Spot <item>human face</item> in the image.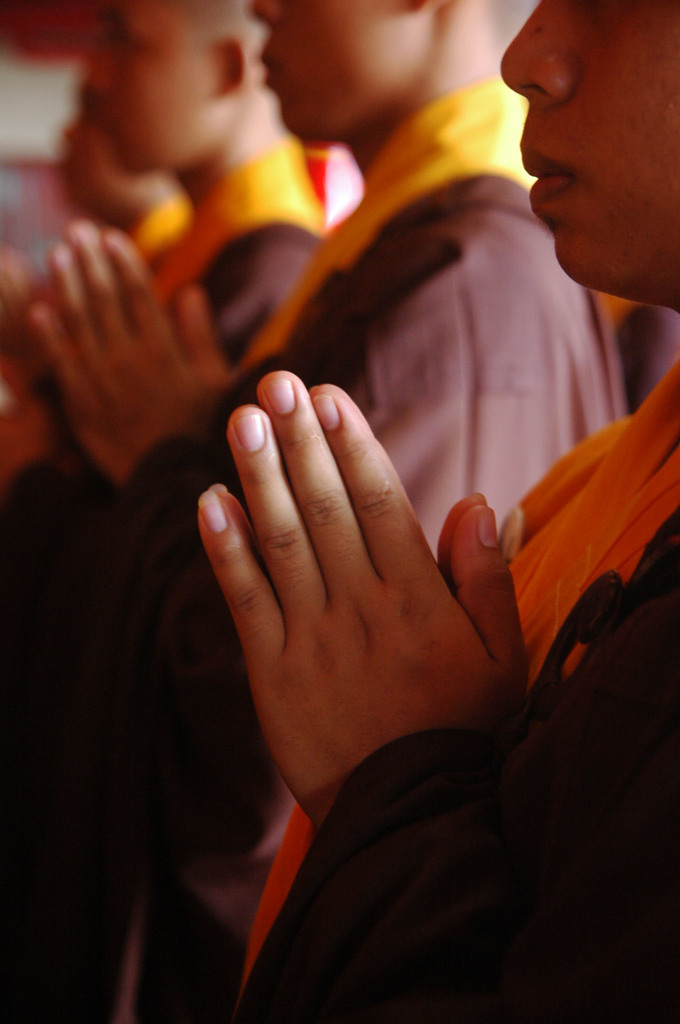
<item>human face</item> found at 248,0,411,143.
